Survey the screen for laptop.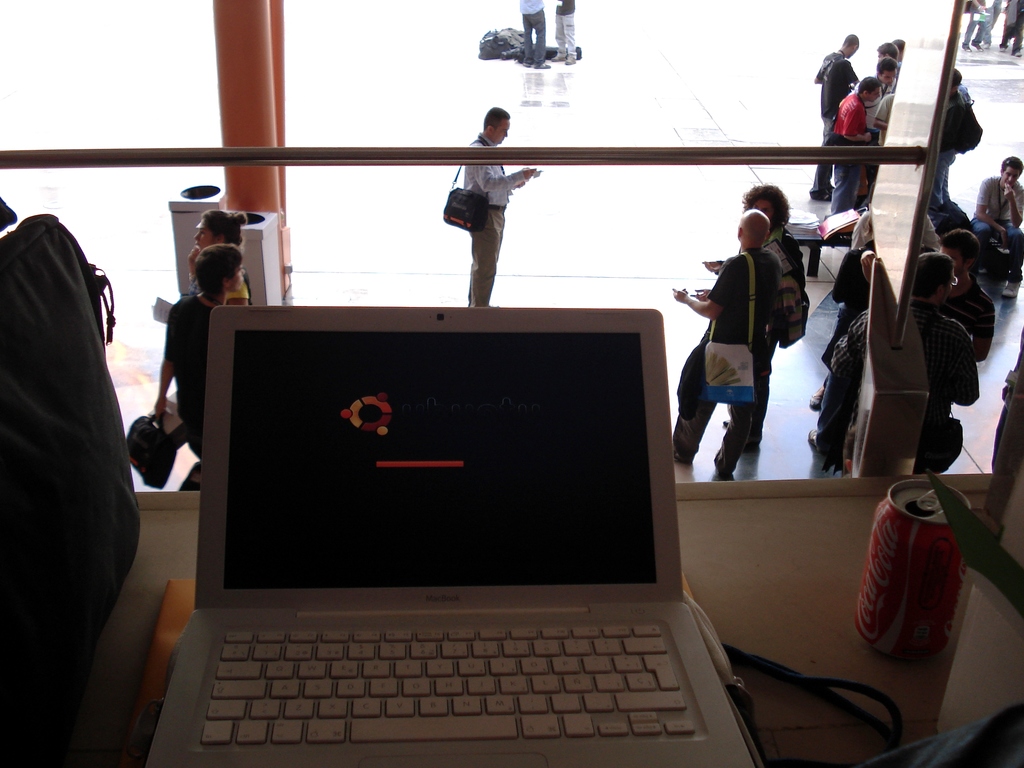
Survey found: <bbox>125, 289, 761, 766</bbox>.
